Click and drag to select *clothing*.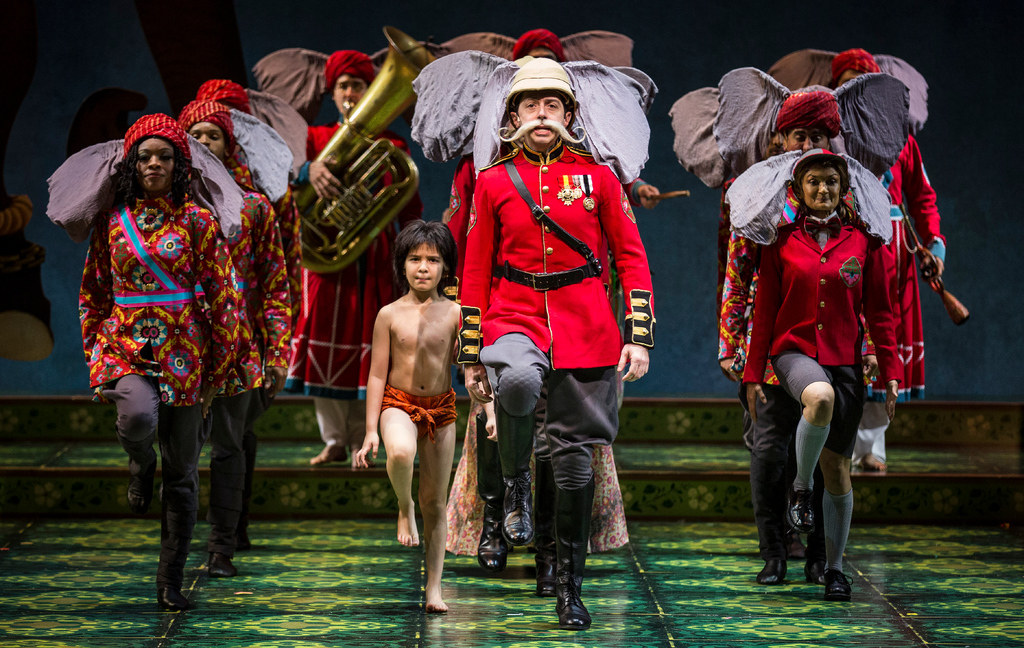
Selection: (269, 174, 308, 342).
